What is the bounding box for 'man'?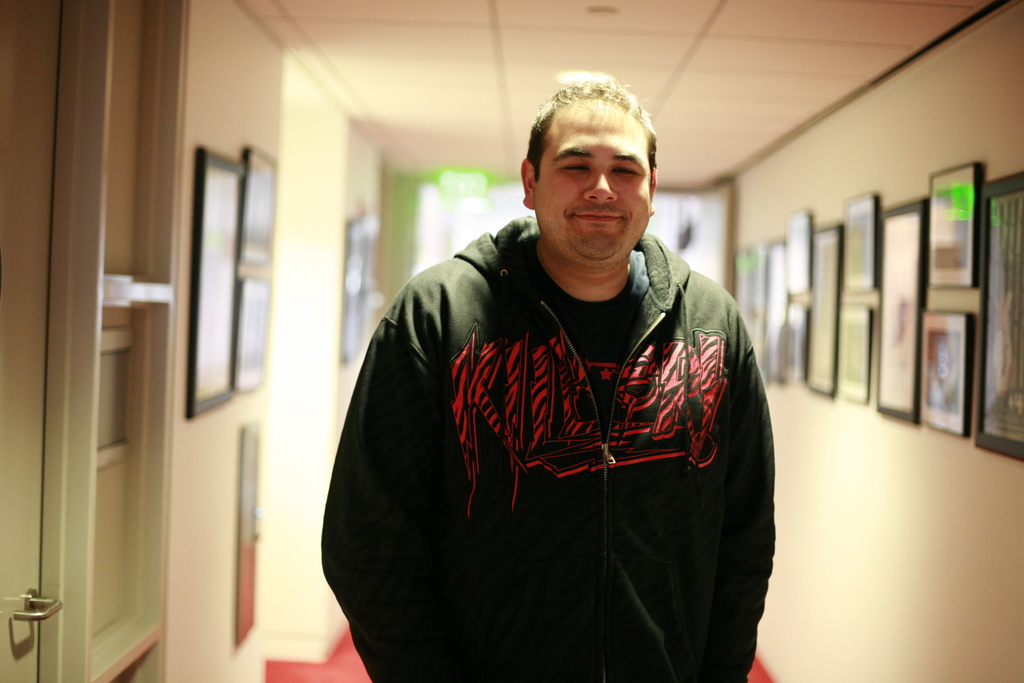
bbox=(342, 76, 814, 682).
